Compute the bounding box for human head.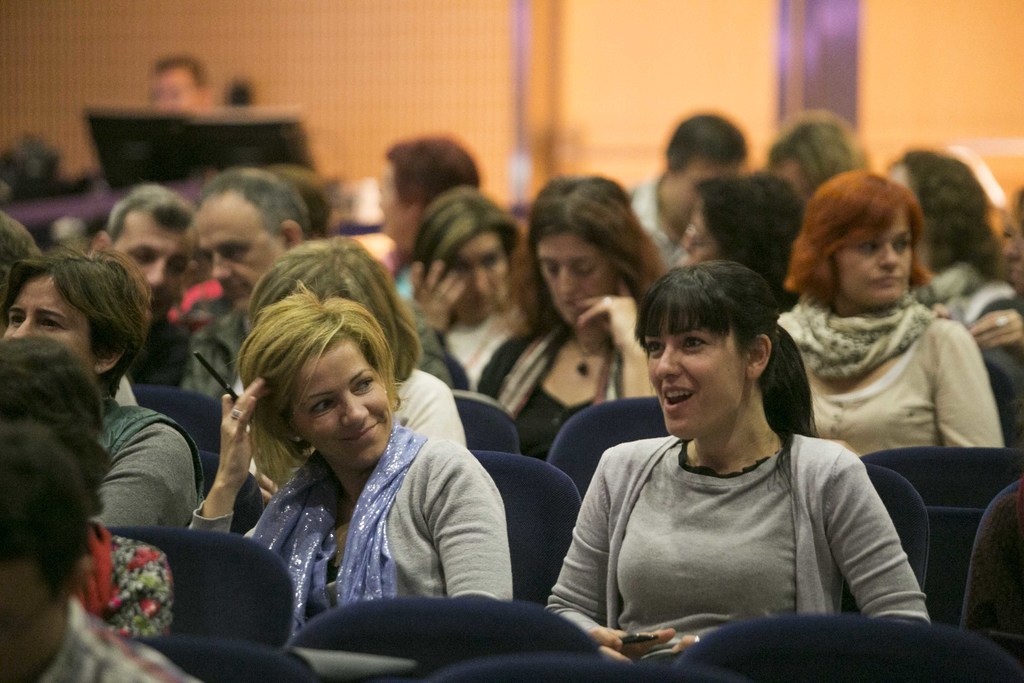
92,185,201,315.
